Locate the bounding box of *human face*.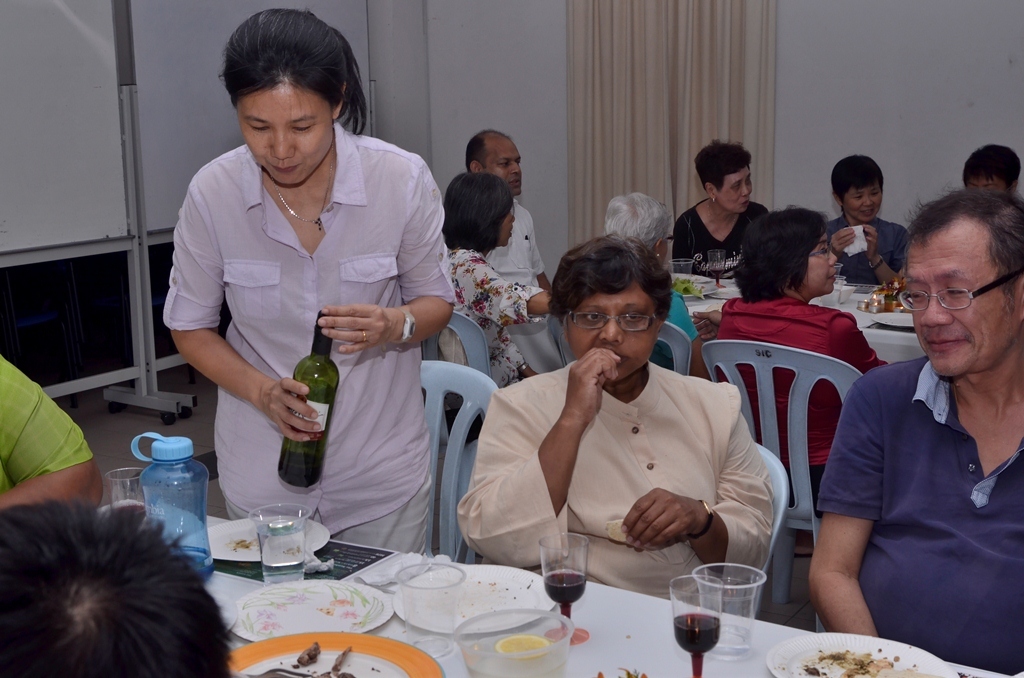
Bounding box: crop(238, 84, 331, 184).
